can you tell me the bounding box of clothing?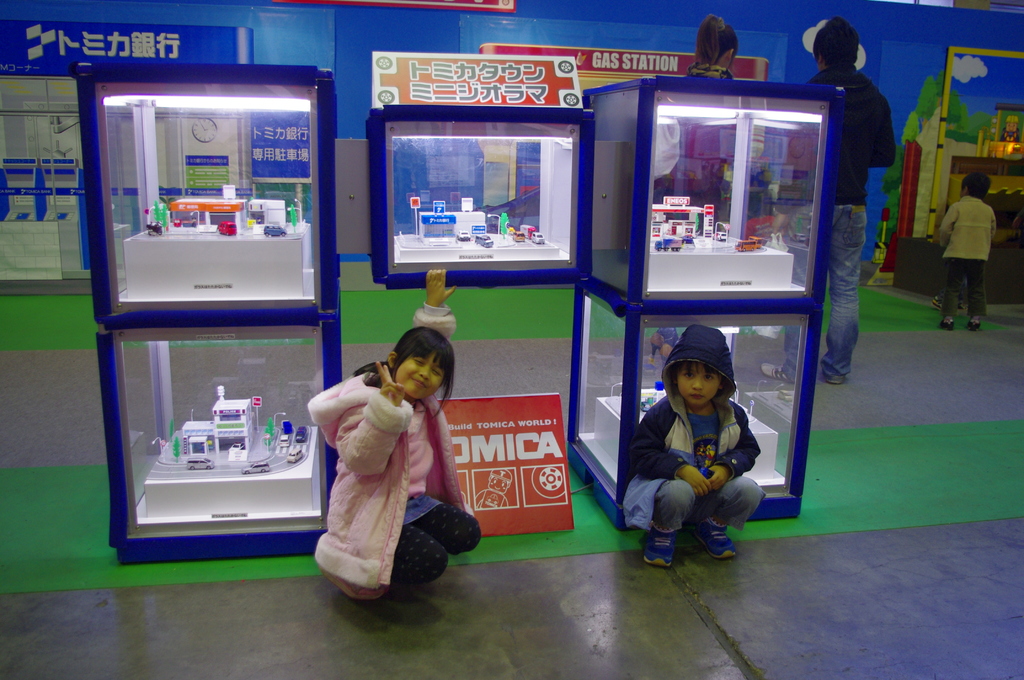
932:192:997:313.
